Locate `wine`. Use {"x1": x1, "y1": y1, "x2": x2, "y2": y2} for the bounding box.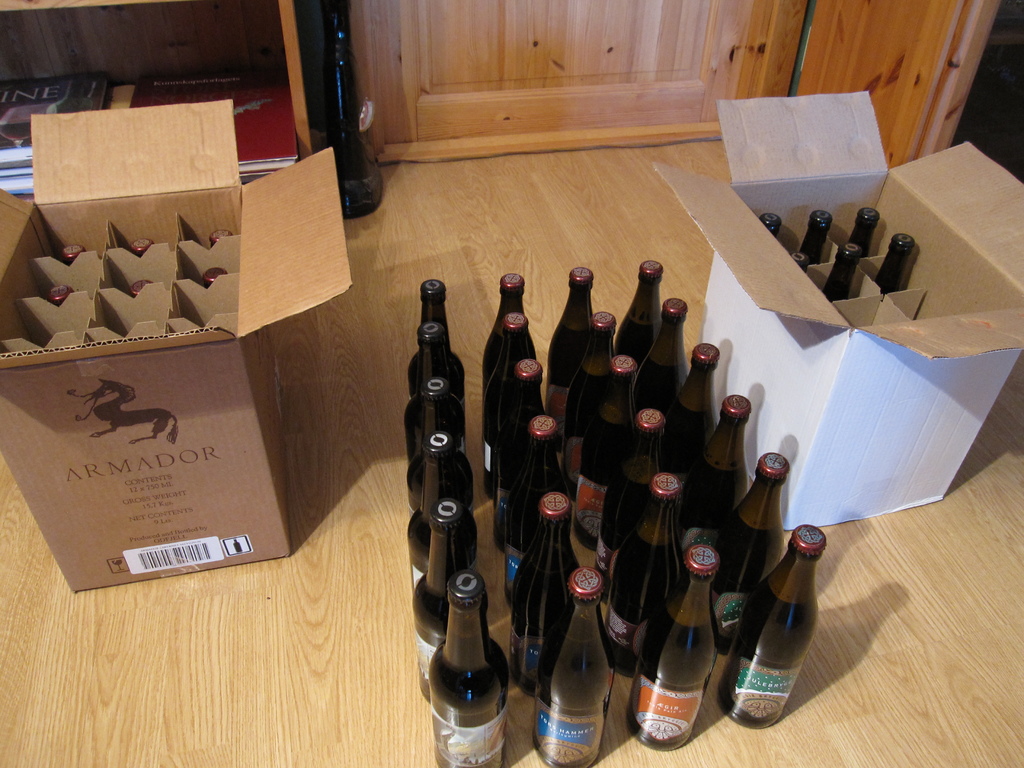
{"x1": 505, "y1": 416, "x2": 572, "y2": 604}.
